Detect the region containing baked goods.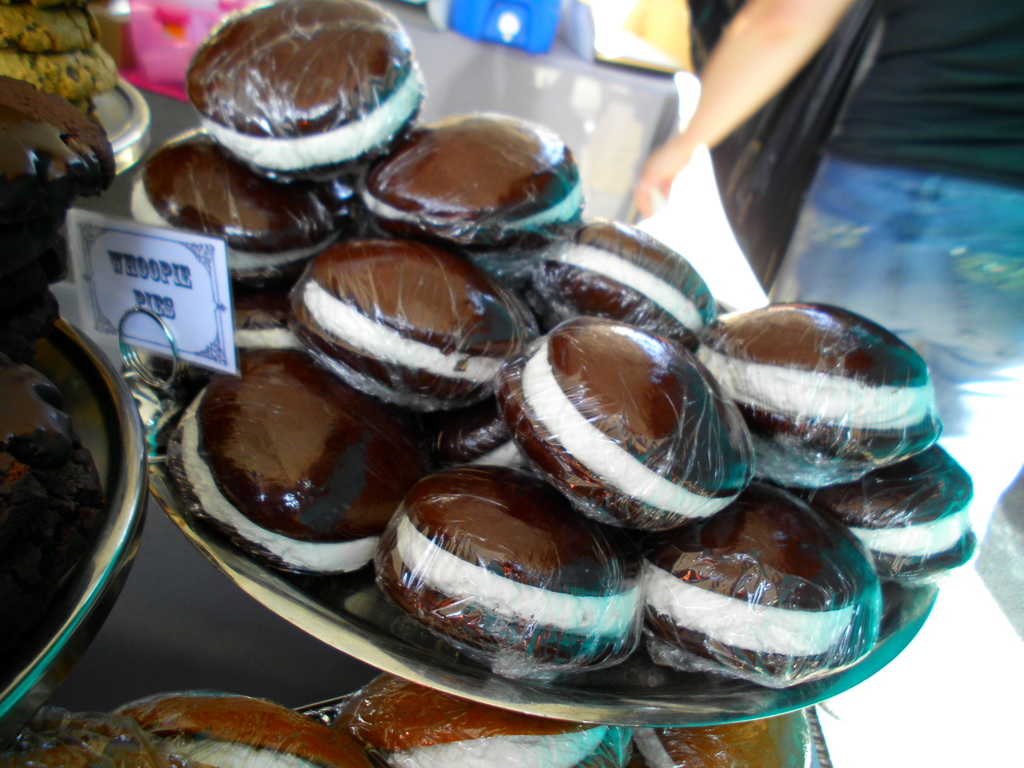
rect(12, 691, 371, 767).
